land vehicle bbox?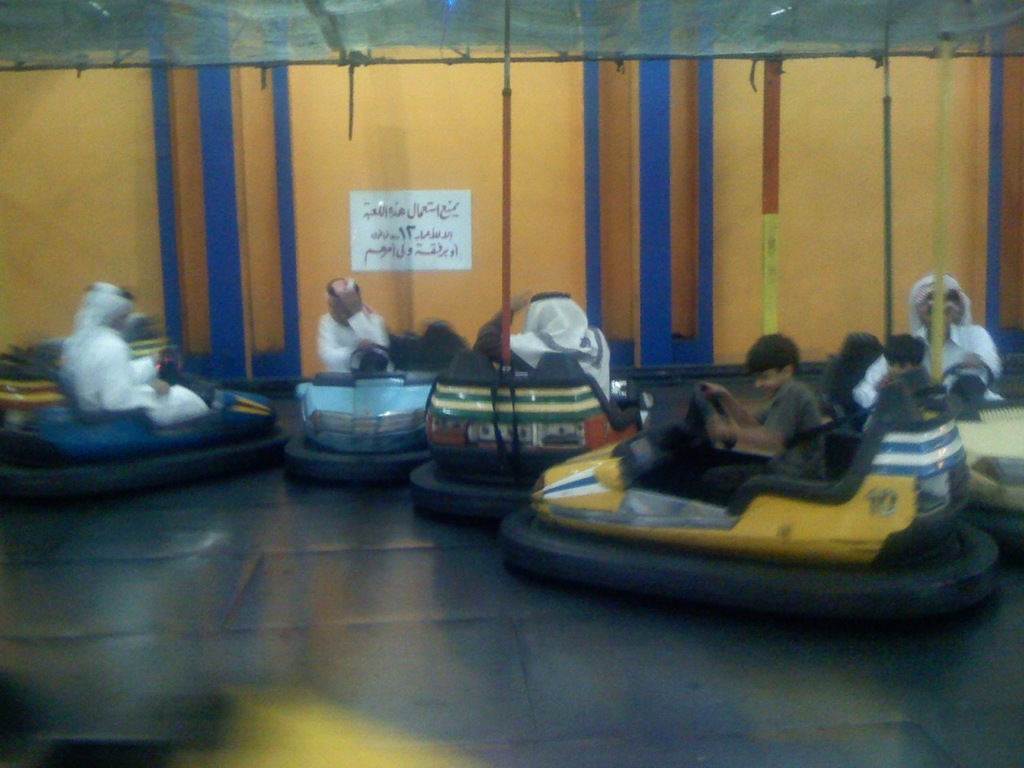
[left=0, top=350, right=292, bottom=502]
